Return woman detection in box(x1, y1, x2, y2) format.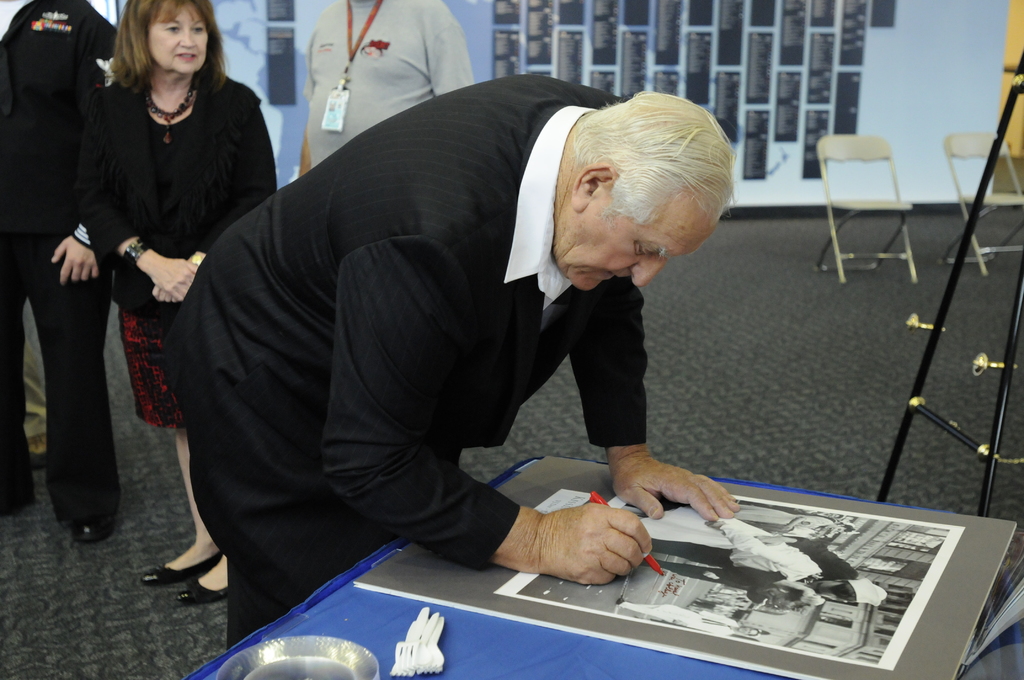
box(76, 4, 284, 608).
